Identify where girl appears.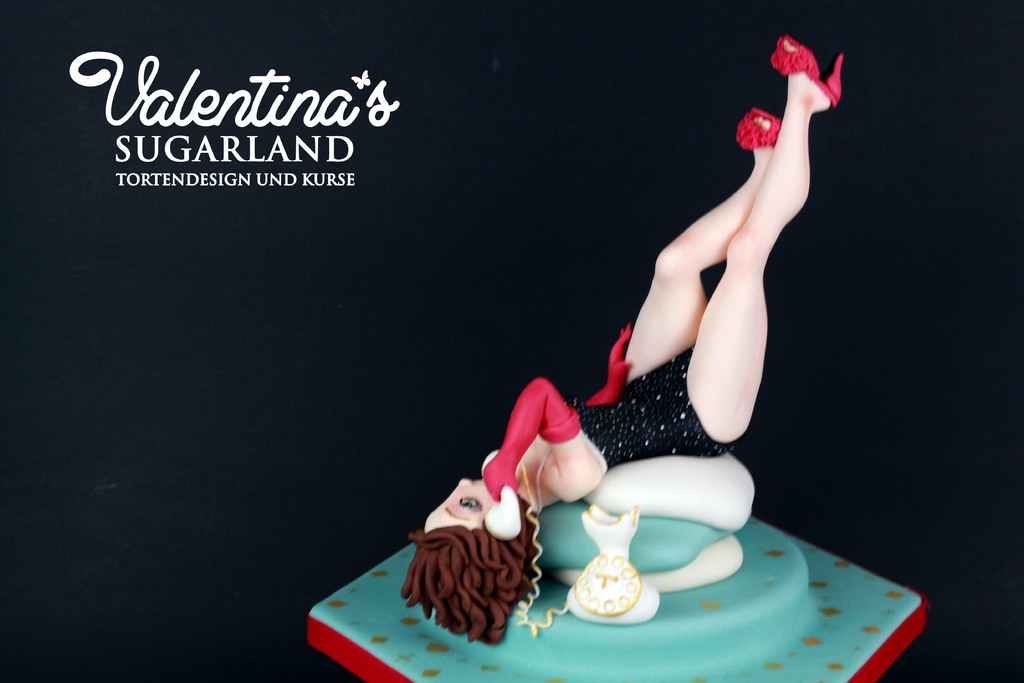
Appears at 403/31/845/643.
